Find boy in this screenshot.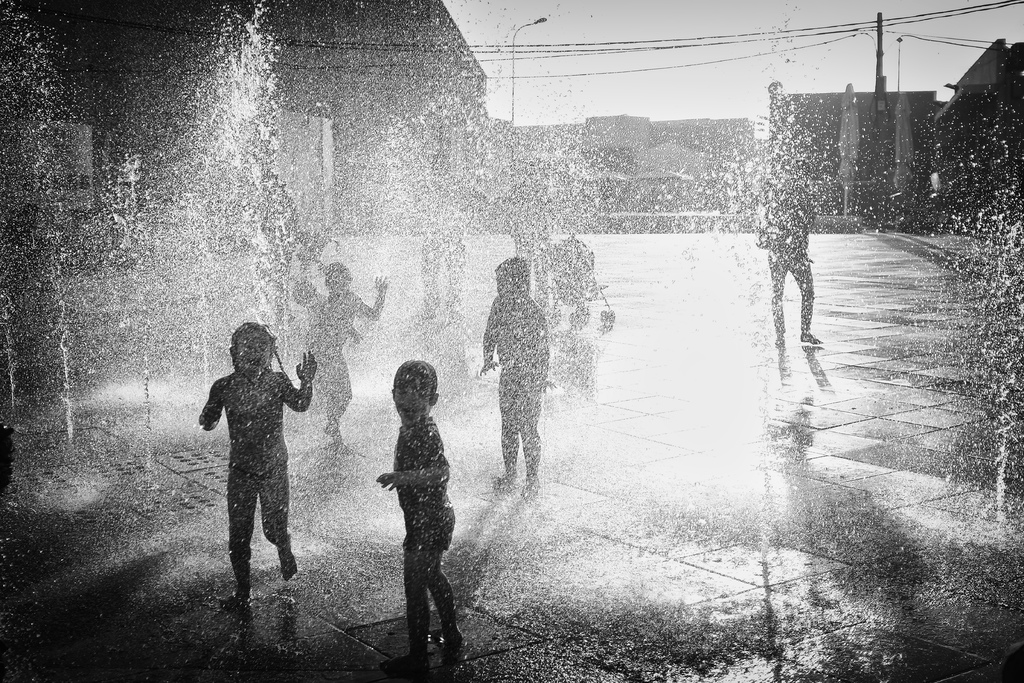
The bounding box for boy is (468,260,564,496).
